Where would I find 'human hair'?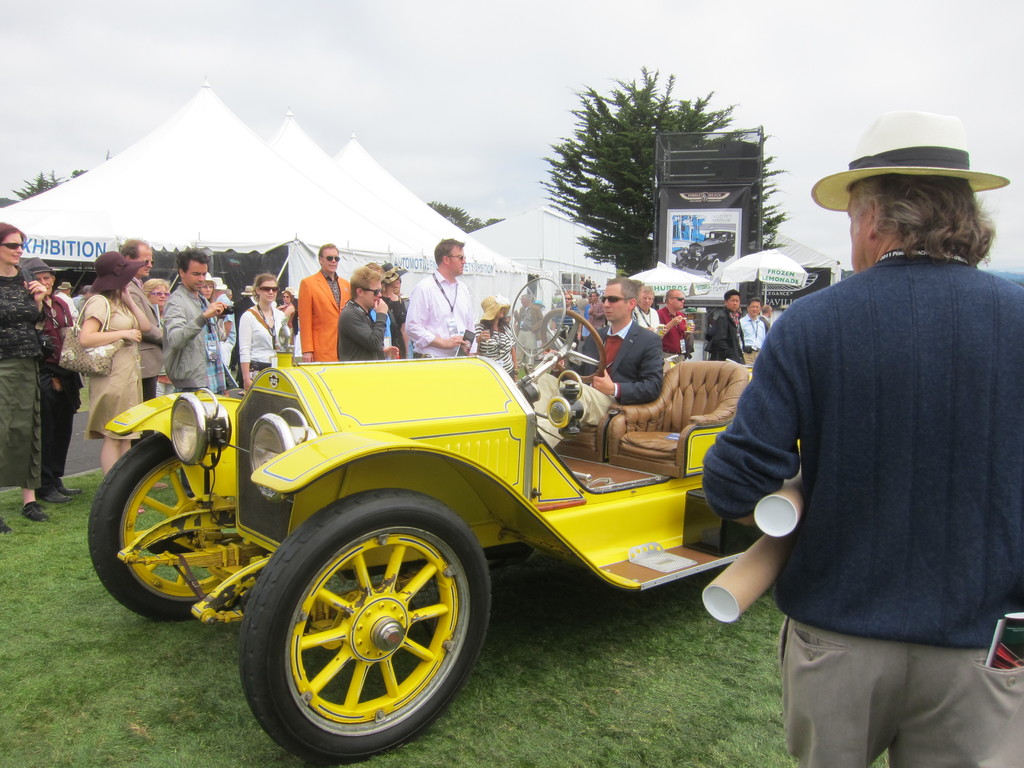
At (left=480, top=319, right=506, bottom=336).
